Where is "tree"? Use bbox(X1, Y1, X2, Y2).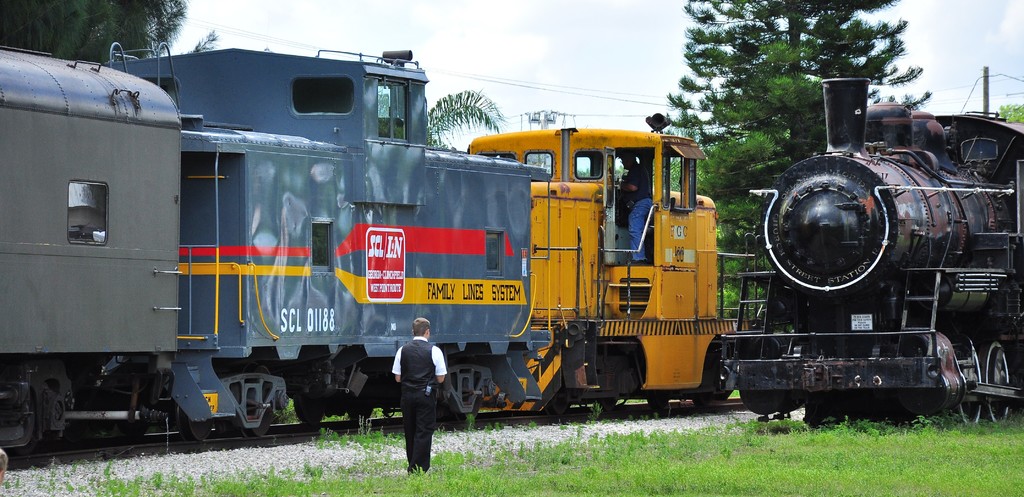
bbox(378, 85, 509, 148).
